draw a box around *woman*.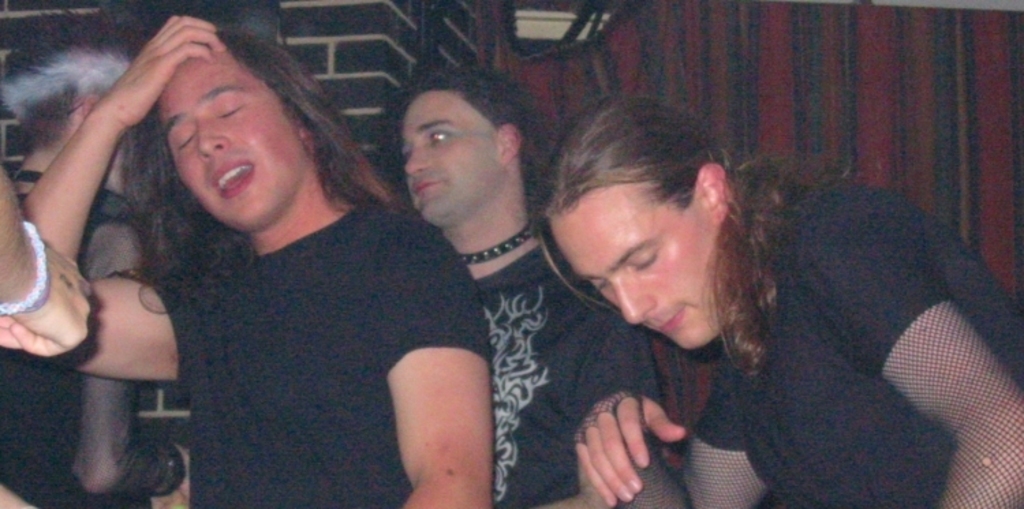
BBox(19, 11, 492, 508).
